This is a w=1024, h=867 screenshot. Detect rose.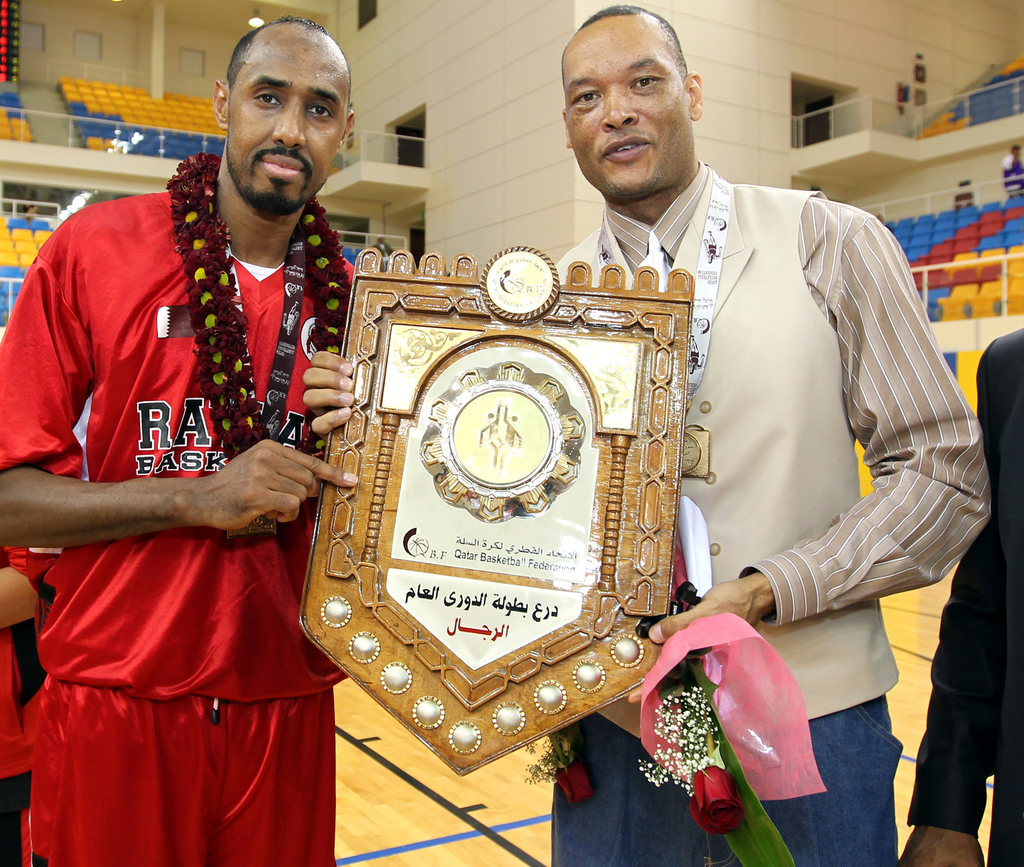
557,761,595,810.
